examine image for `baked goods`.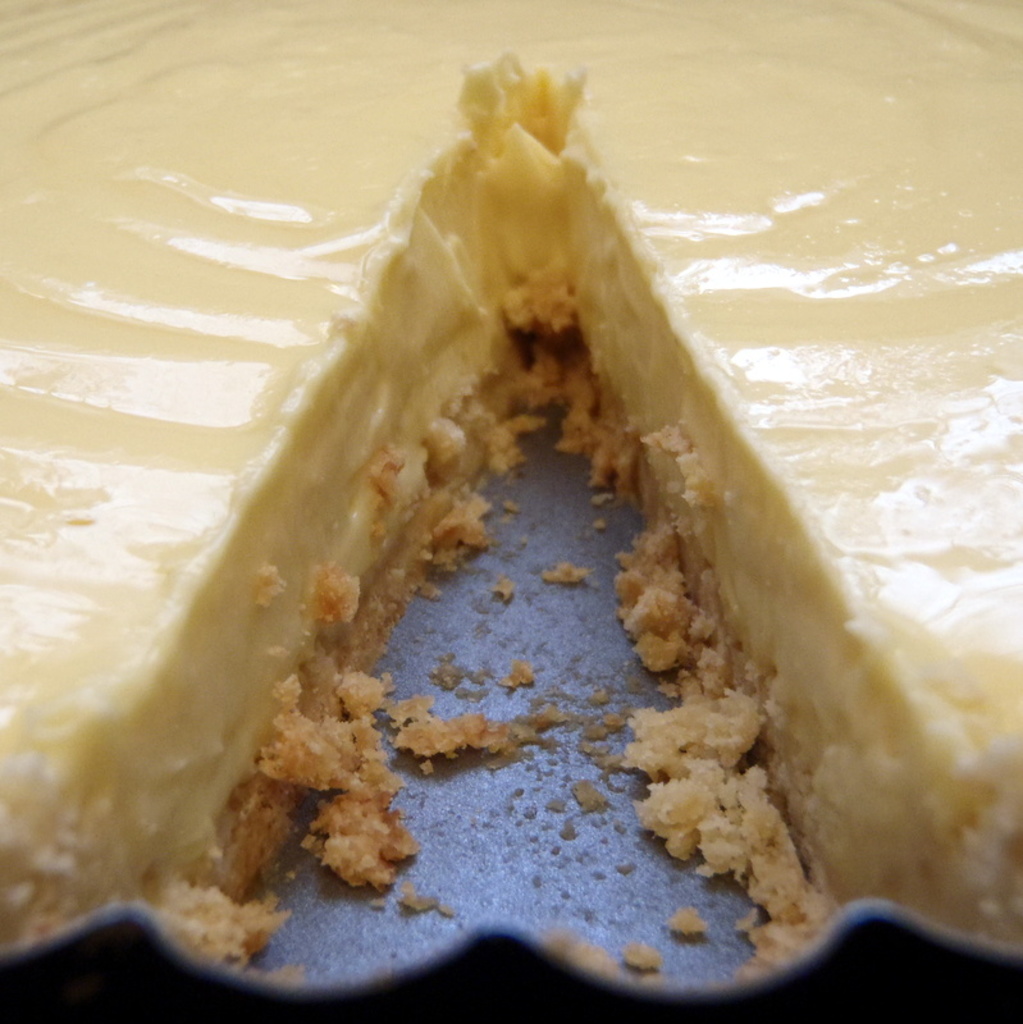
Examination result: bbox=(0, 0, 1022, 951).
